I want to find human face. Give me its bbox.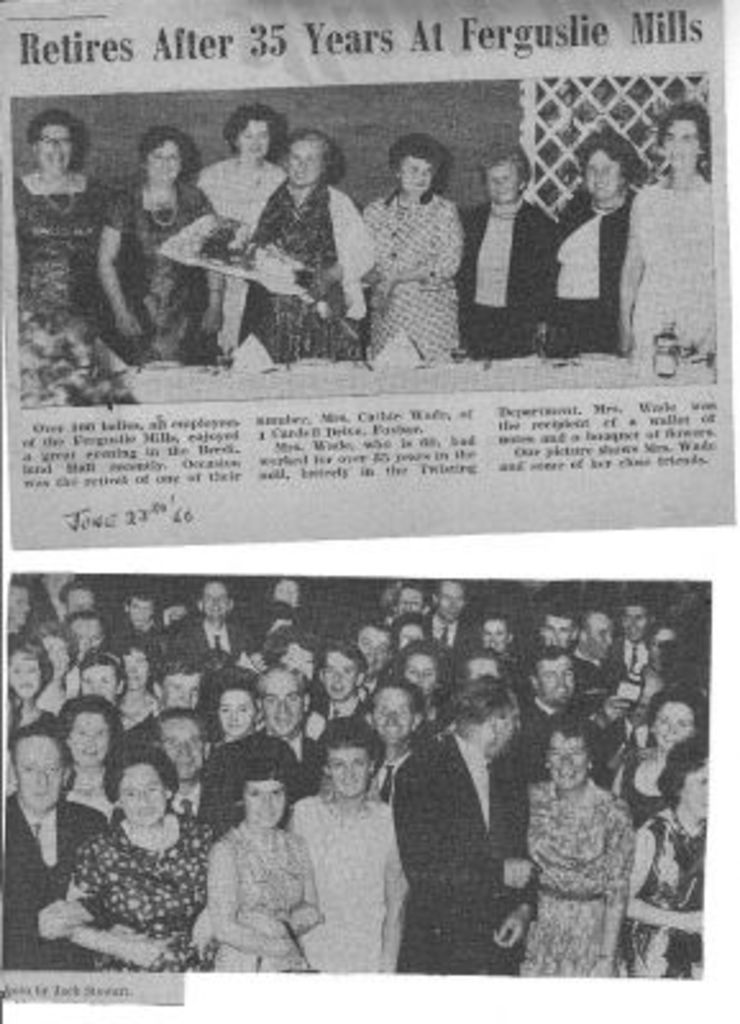
538:660:574:704.
